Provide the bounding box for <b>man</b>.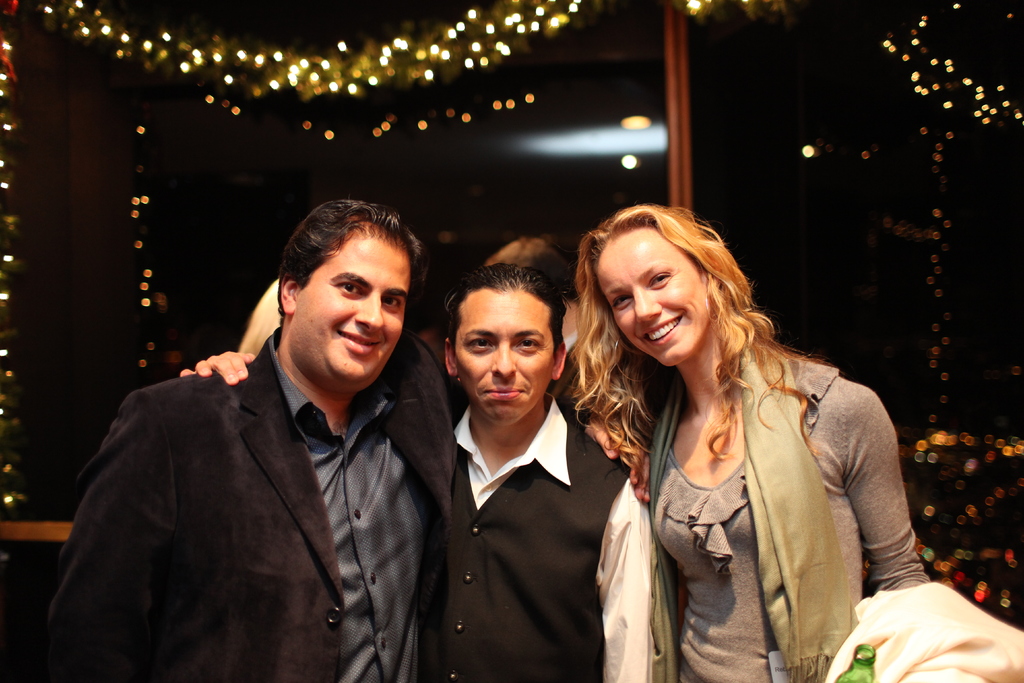
bbox=(180, 260, 664, 682).
